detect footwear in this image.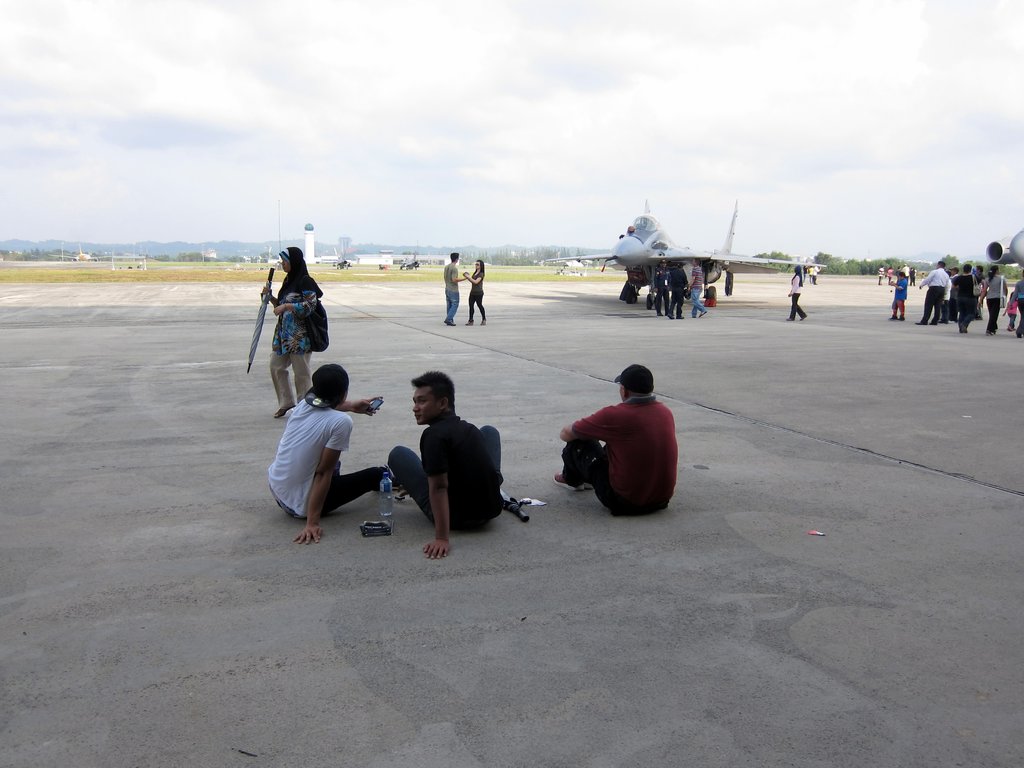
Detection: [x1=444, y1=321, x2=454, y2=328].
